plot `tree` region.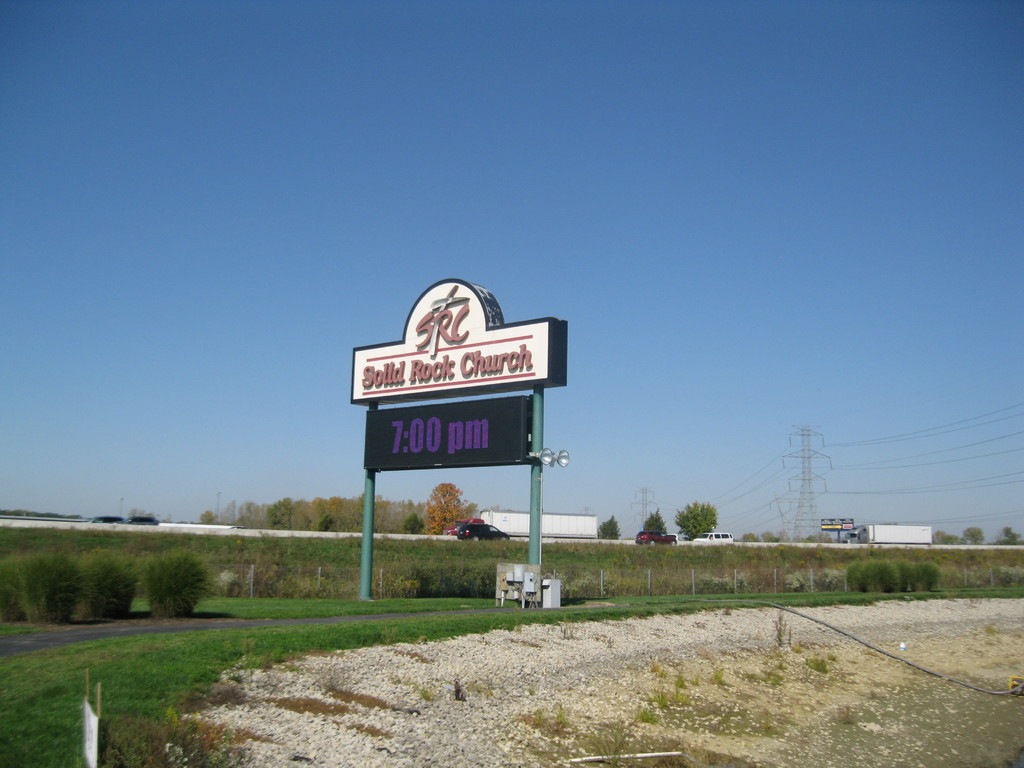
Plotted at (596,499,625,552).
